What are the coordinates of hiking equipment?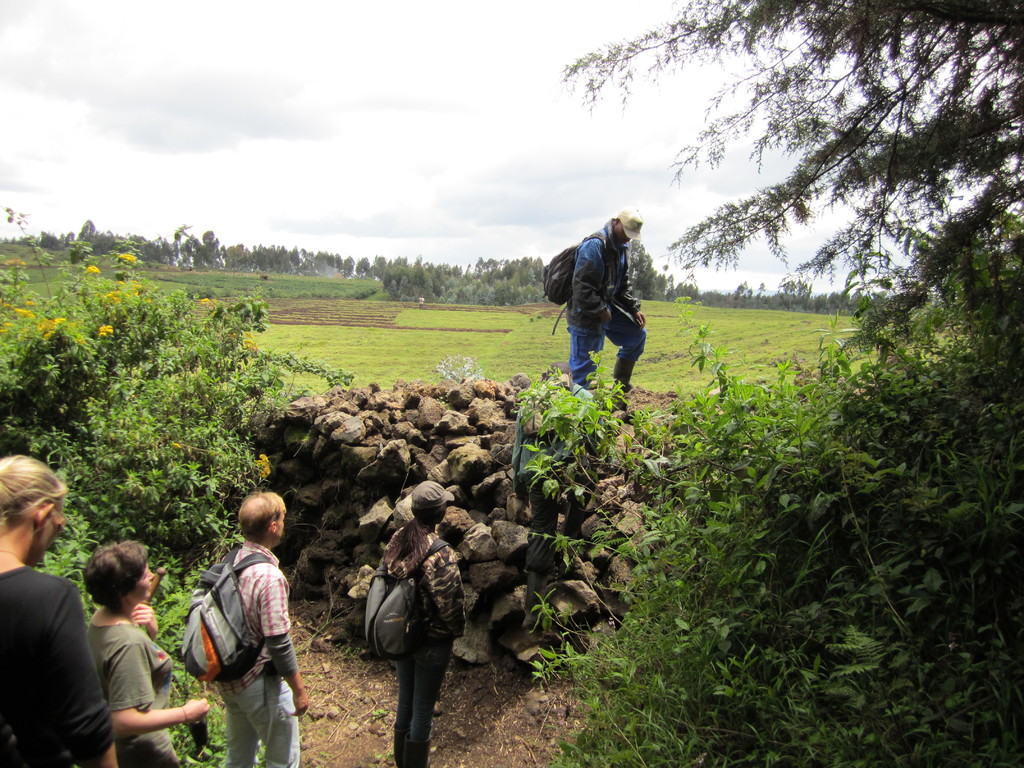
(left=144, top=569, right=169, bottom=605).
